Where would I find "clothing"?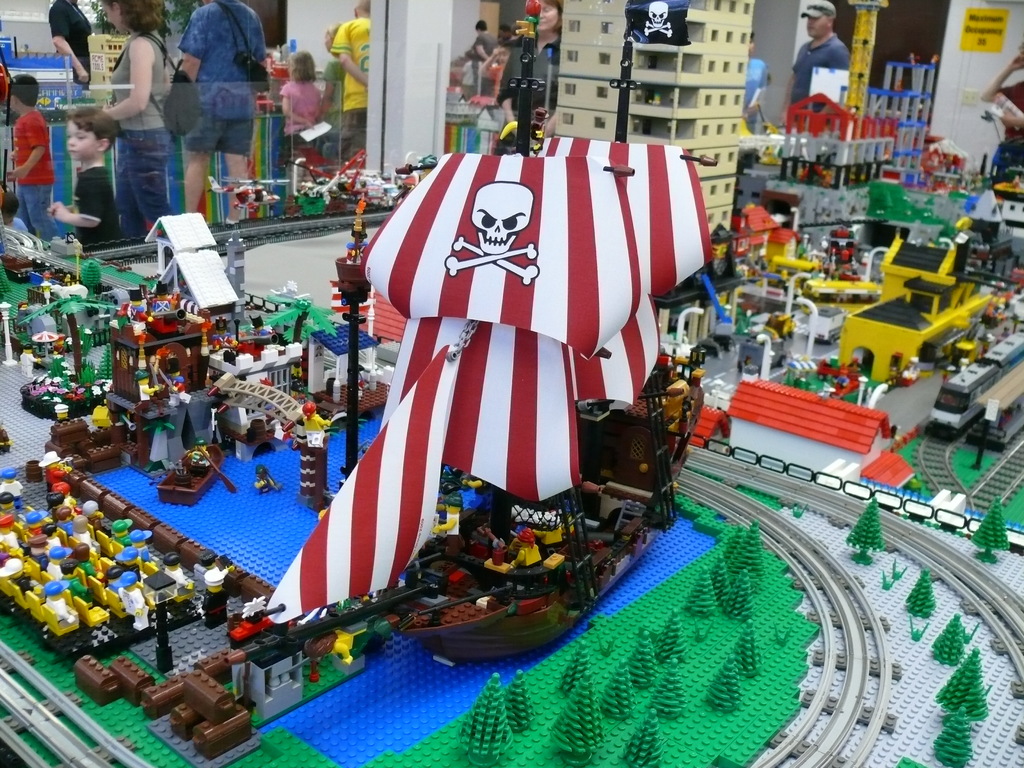
At 478/54/505/100.
